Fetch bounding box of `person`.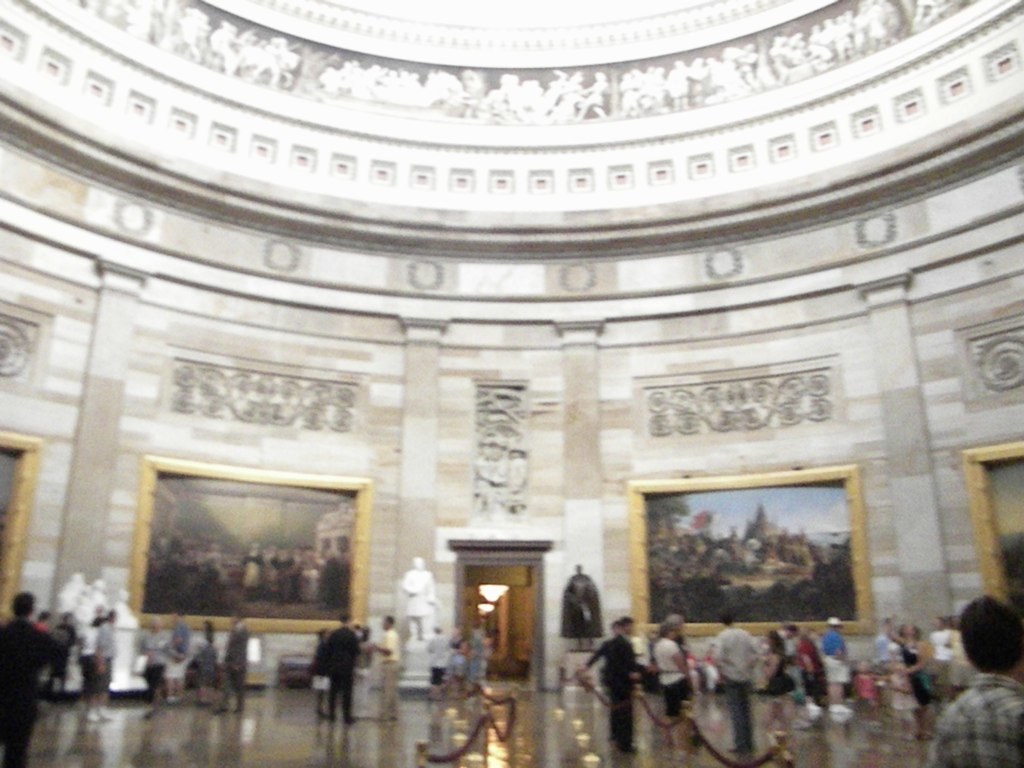
Bbox: {"left": 561, "top": 563, "right": 606, "bottom": 649}.
